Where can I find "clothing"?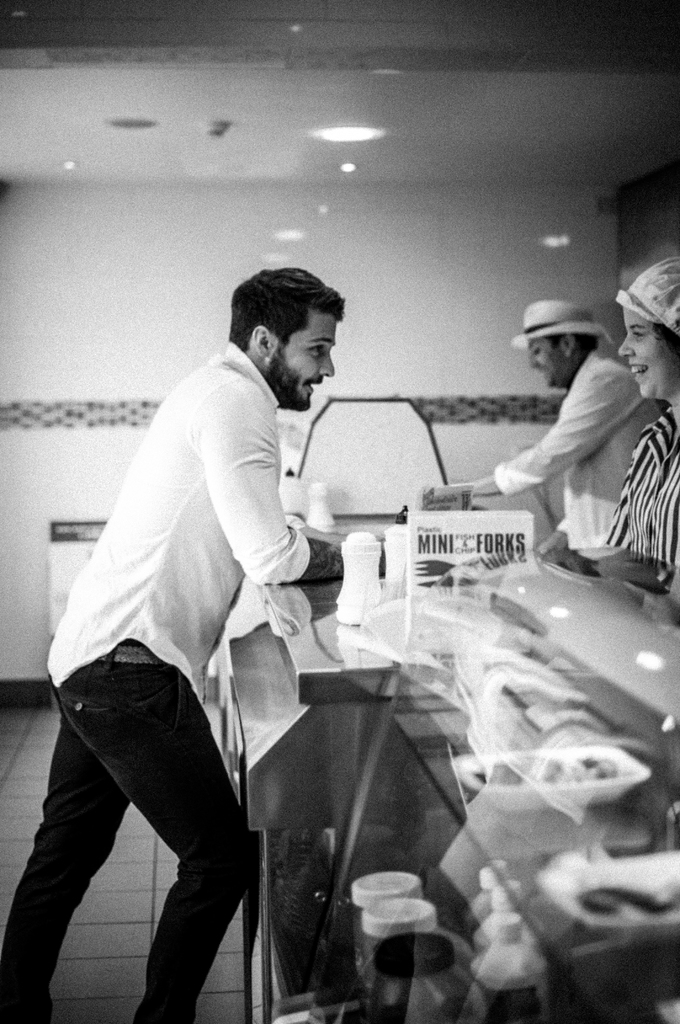
You can find it at 484 334 642 591.
